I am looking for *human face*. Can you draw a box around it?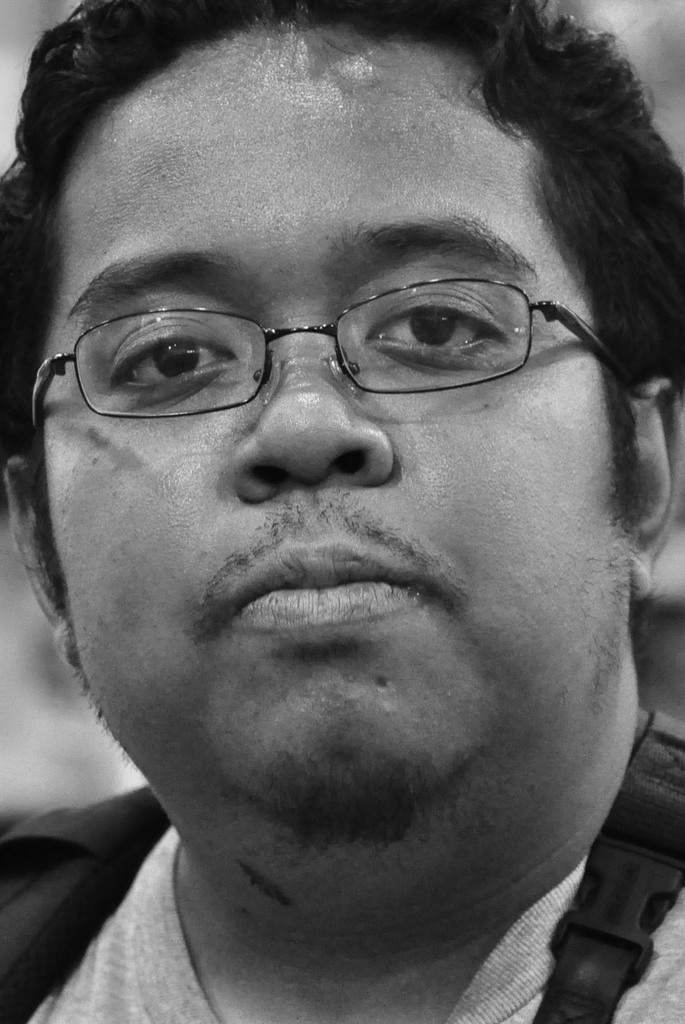
Sure, the bounding box is <bbox>76, 29, 625, 849</bbox>.
